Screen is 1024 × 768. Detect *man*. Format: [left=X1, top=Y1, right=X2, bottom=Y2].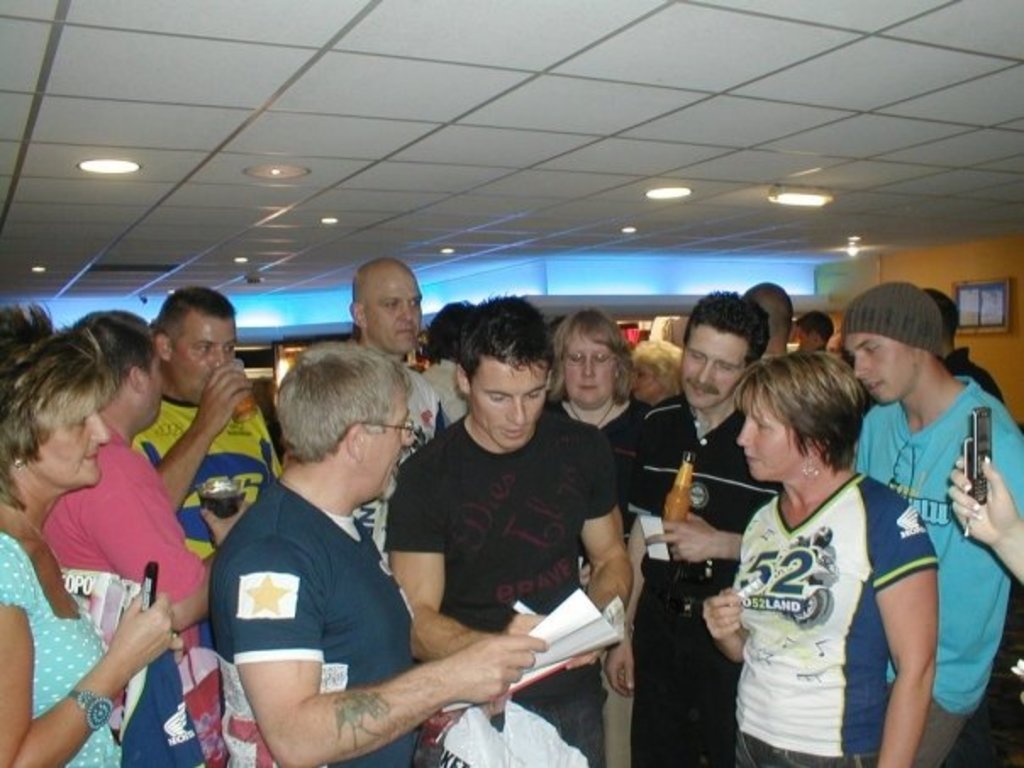
[left=831, top=283, right=1022, bottom=766].
